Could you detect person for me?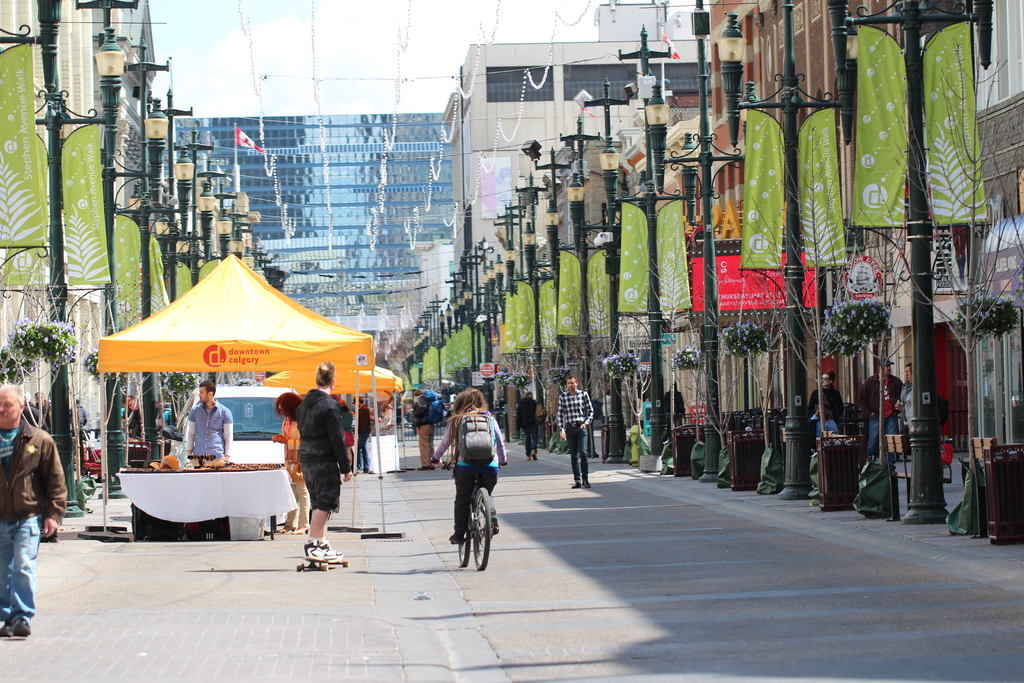
Detection result: box(518, 388, 546, 463).
